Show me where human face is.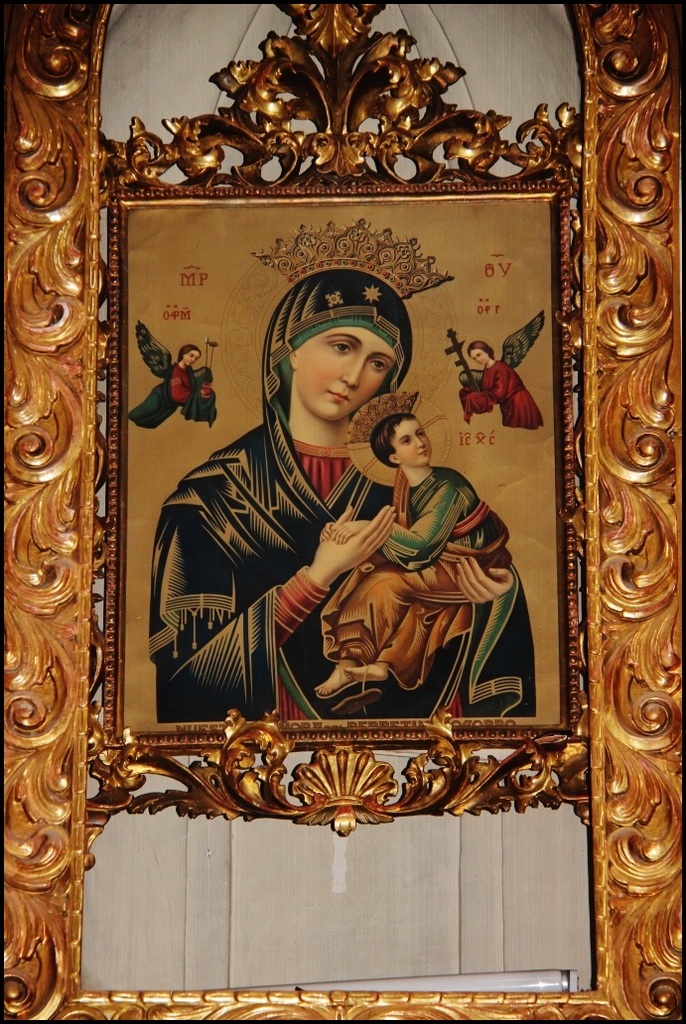
human face is at crop(391, 424, 426, 464).
